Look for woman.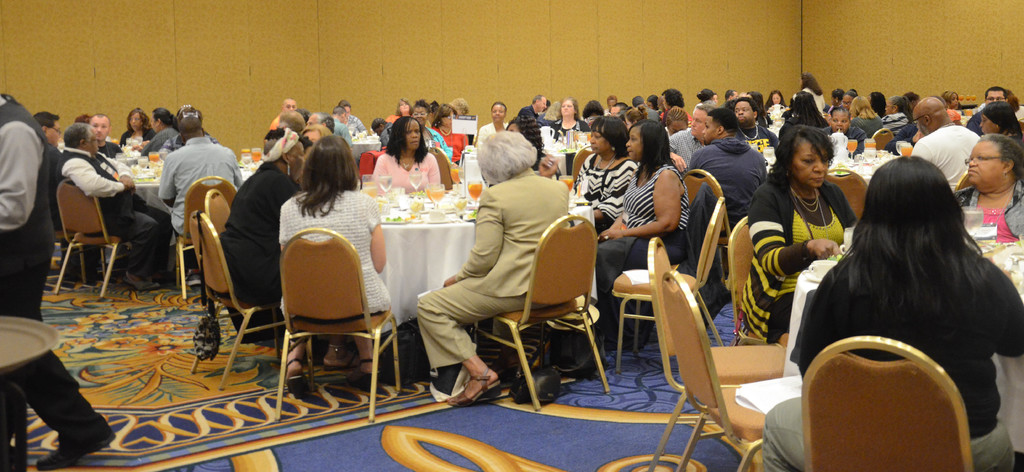
Found: [553, 86, 591, 170].
